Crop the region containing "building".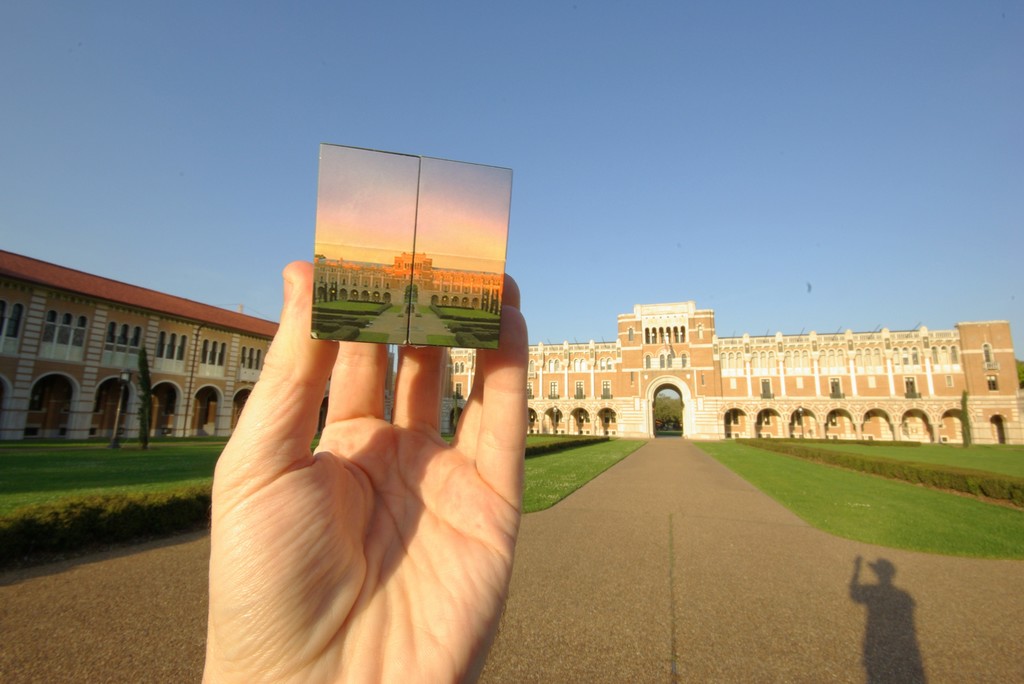
Crop region: bbox(0, 241, 1023, 459).
